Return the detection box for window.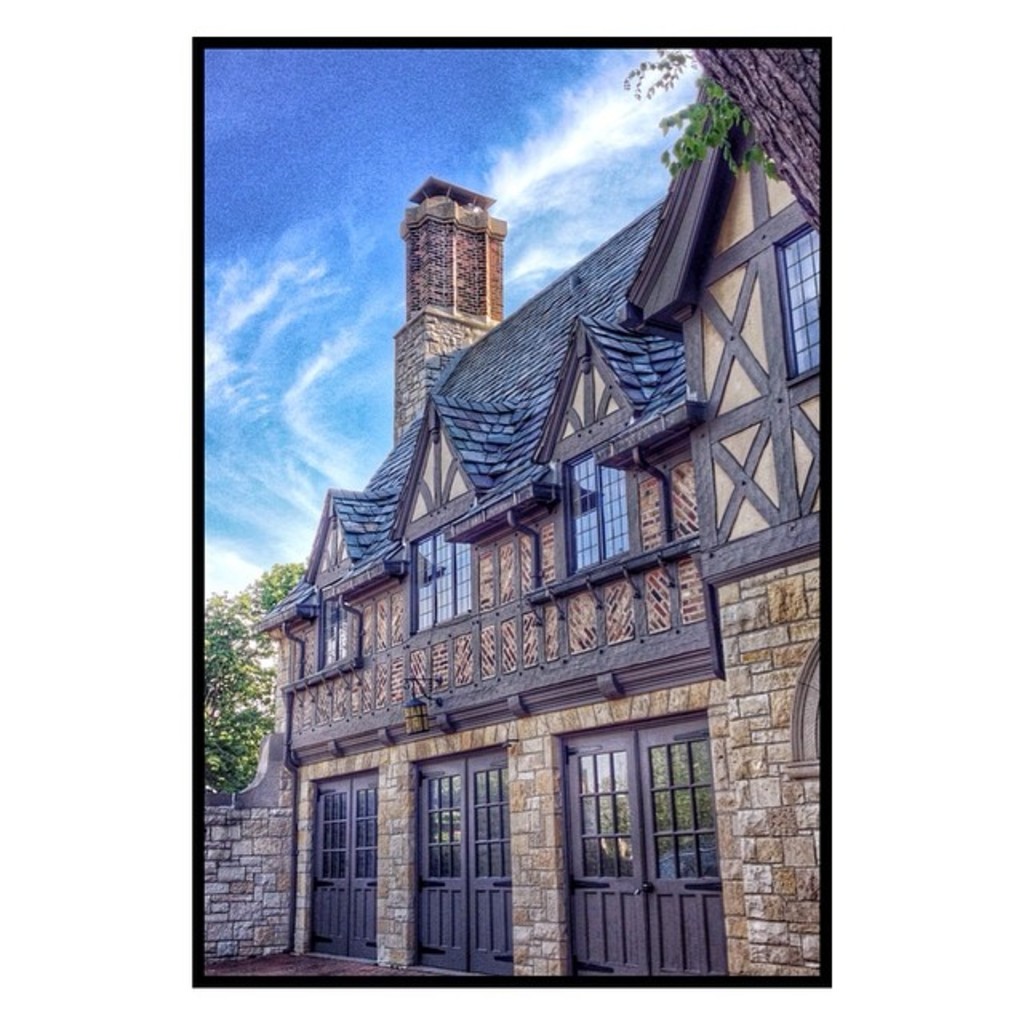
(x1=538, y1=707, x2=722, y2=925).
